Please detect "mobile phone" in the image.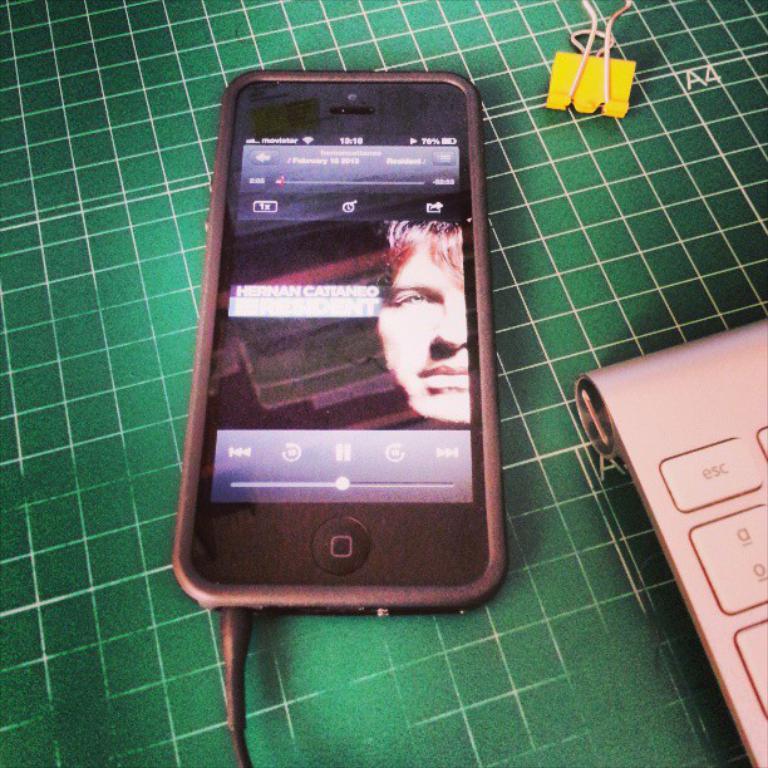
bbox(167, 70, 511, 616).
